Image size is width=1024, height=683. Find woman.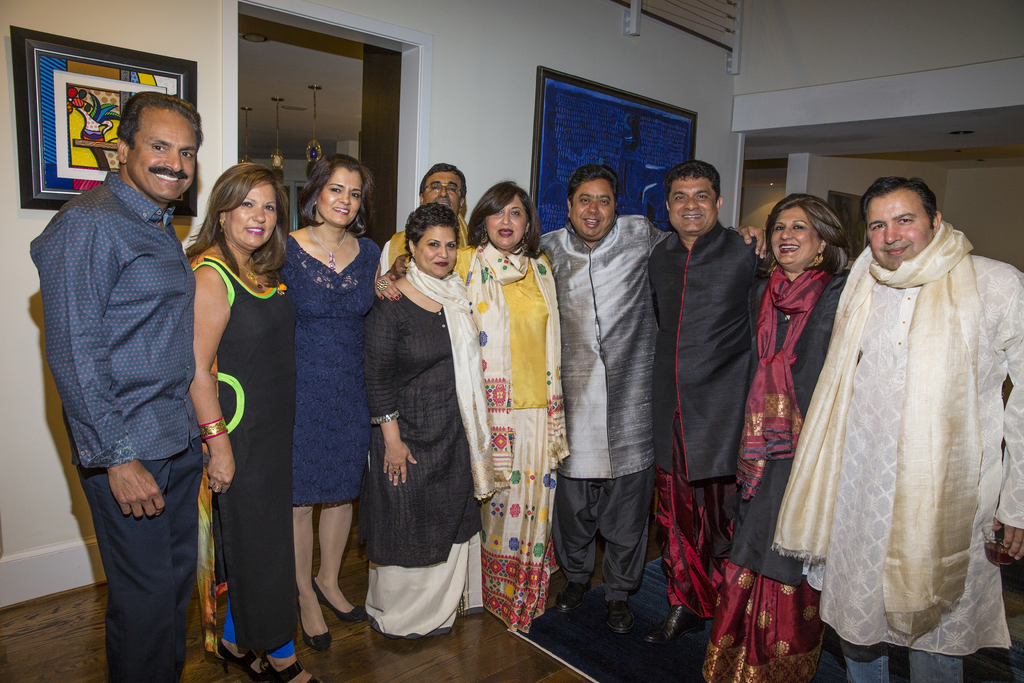
(left=684, top=195, right=851, bottom=682).
